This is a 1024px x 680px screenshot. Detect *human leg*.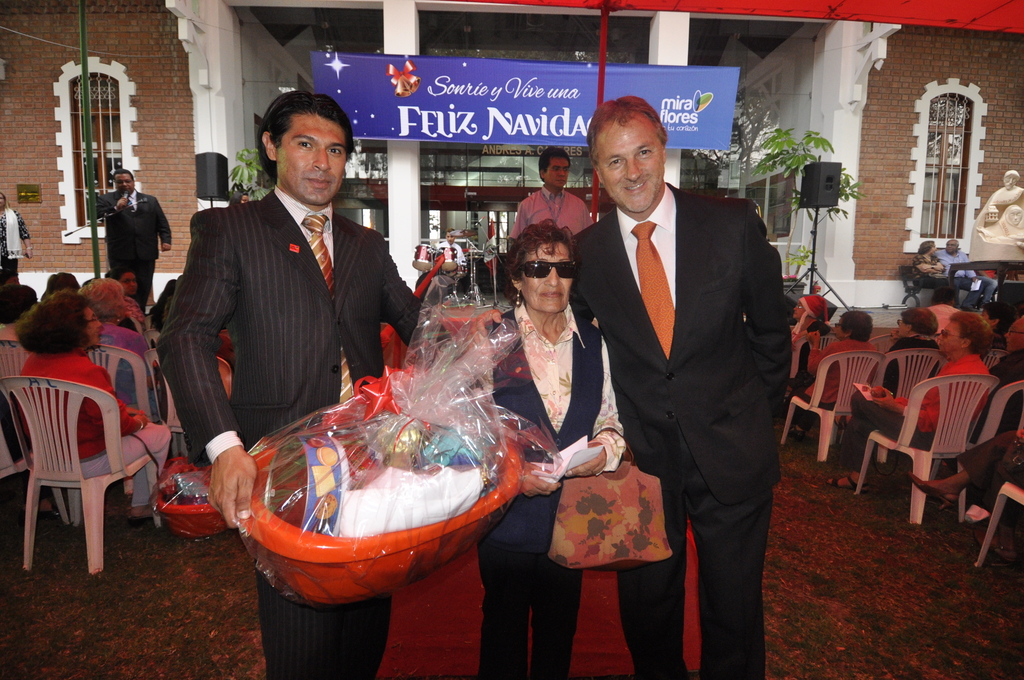
bbox=(700, 378, 771, 679).
